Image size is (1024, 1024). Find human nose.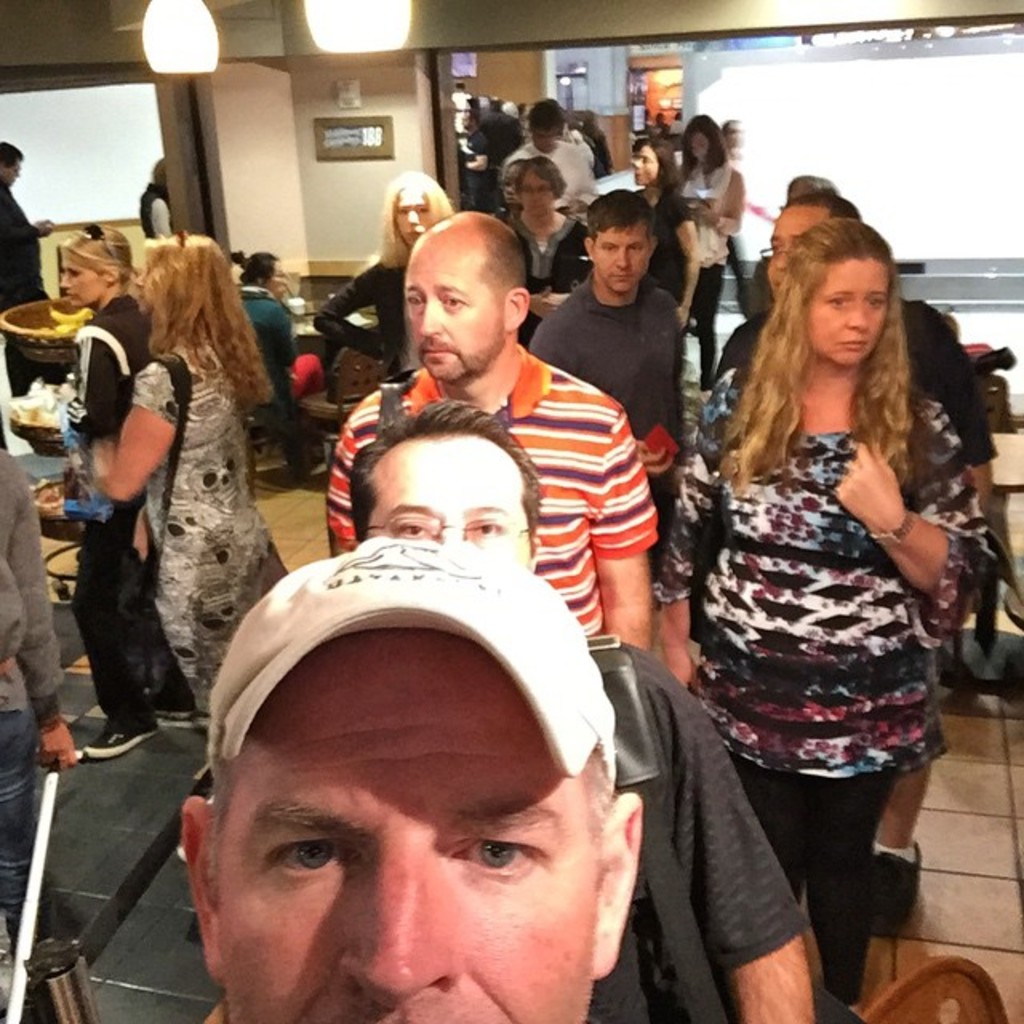
select_region(405, 208, 421, 227).
